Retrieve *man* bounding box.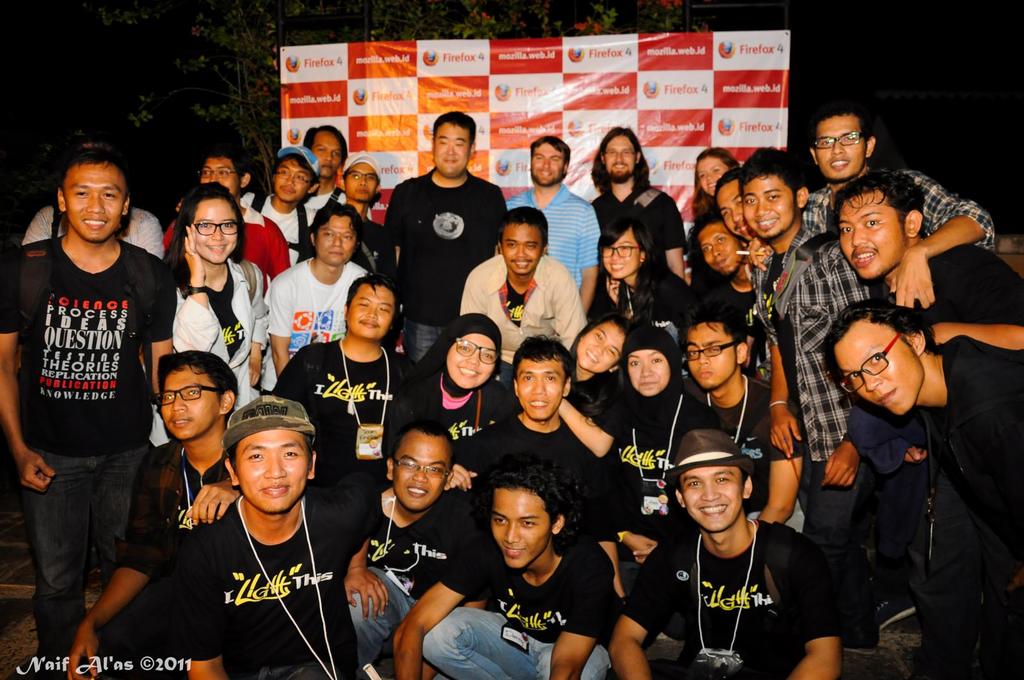
Bounding box: BBox(831, 170, 1023, 356).
